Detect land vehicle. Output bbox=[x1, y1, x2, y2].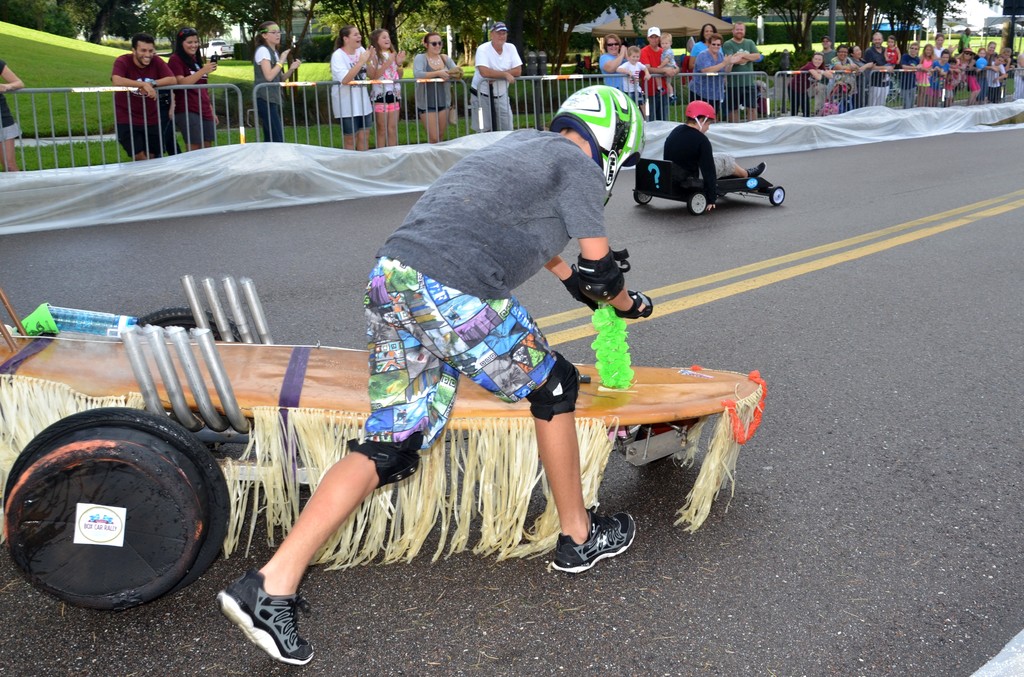
bbox=[630, 156, 788, 214].
